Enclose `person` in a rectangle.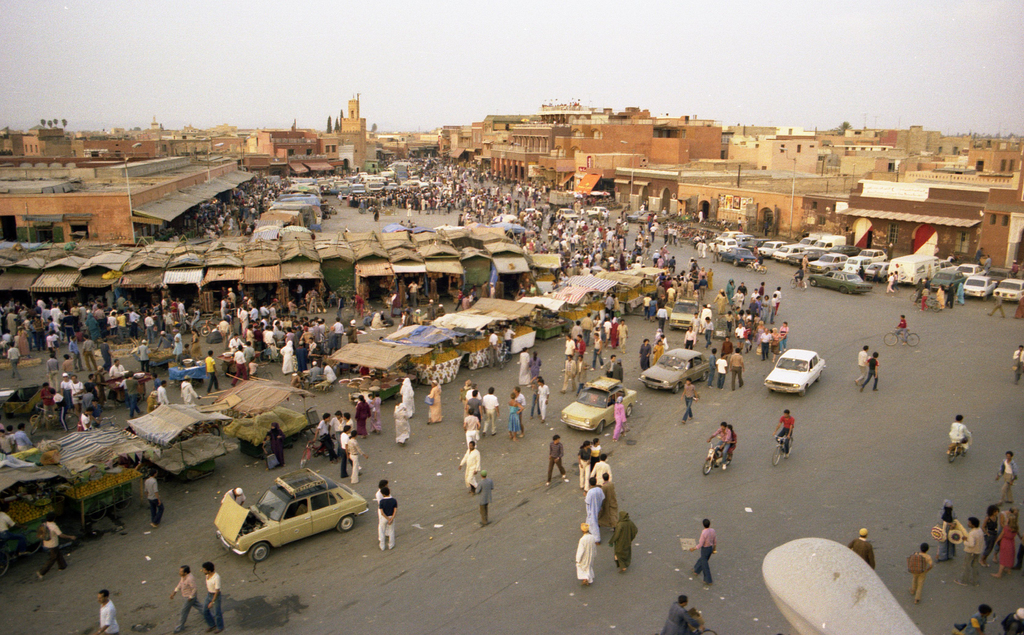
select_region(666, 599, 703, 634).
